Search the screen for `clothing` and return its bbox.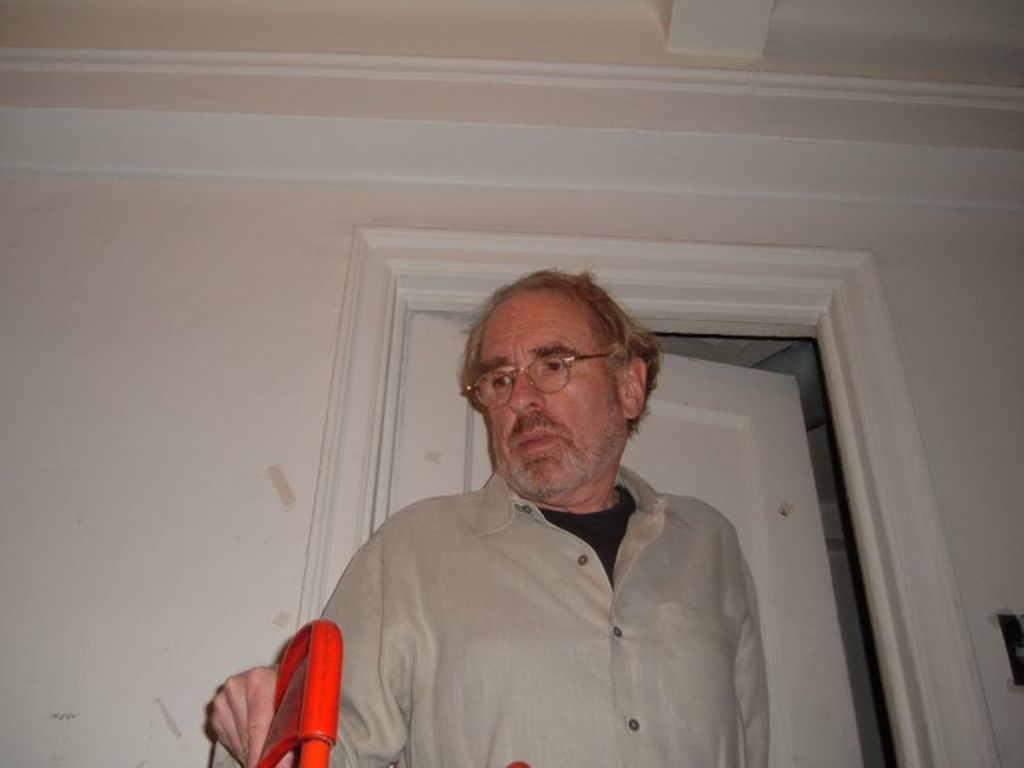
Found: (317, 417, 787, 753).
